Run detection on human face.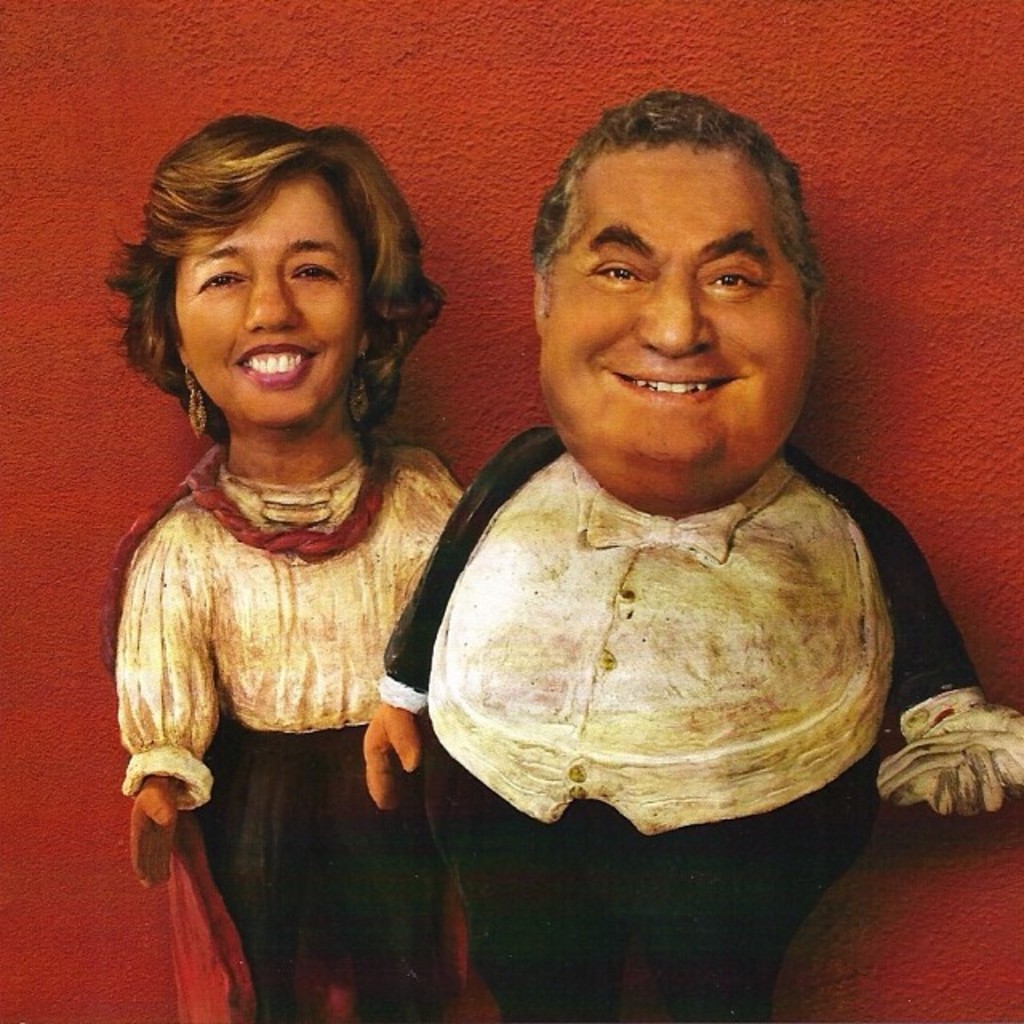
Result: [539, 131, 810, 483].
